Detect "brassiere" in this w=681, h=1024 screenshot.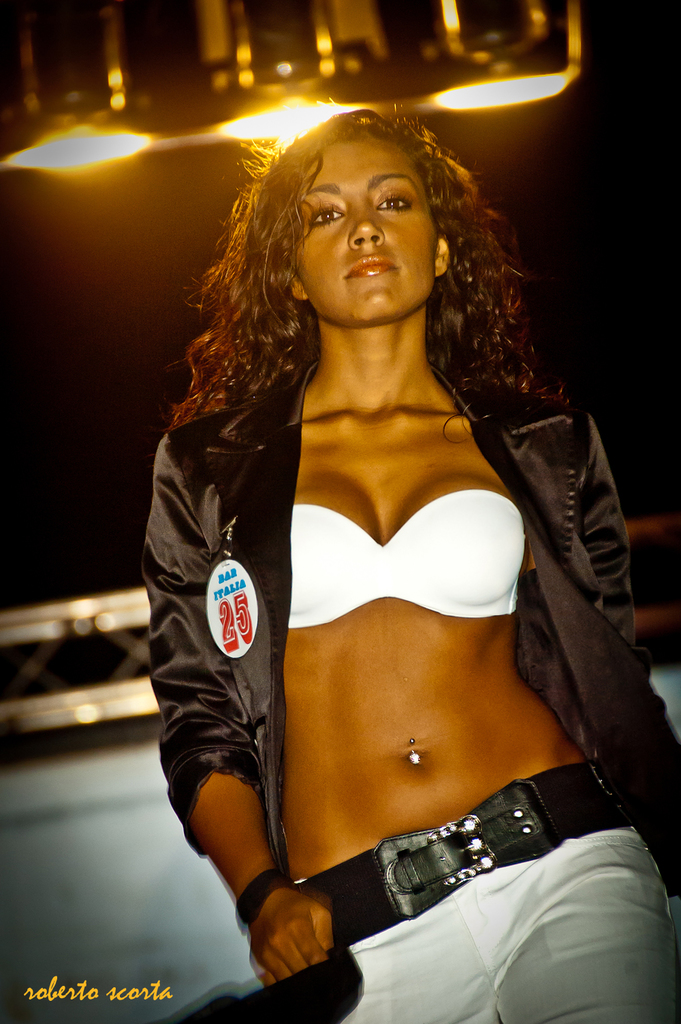
Detection: l=283, t=484, r=524, b=624.
